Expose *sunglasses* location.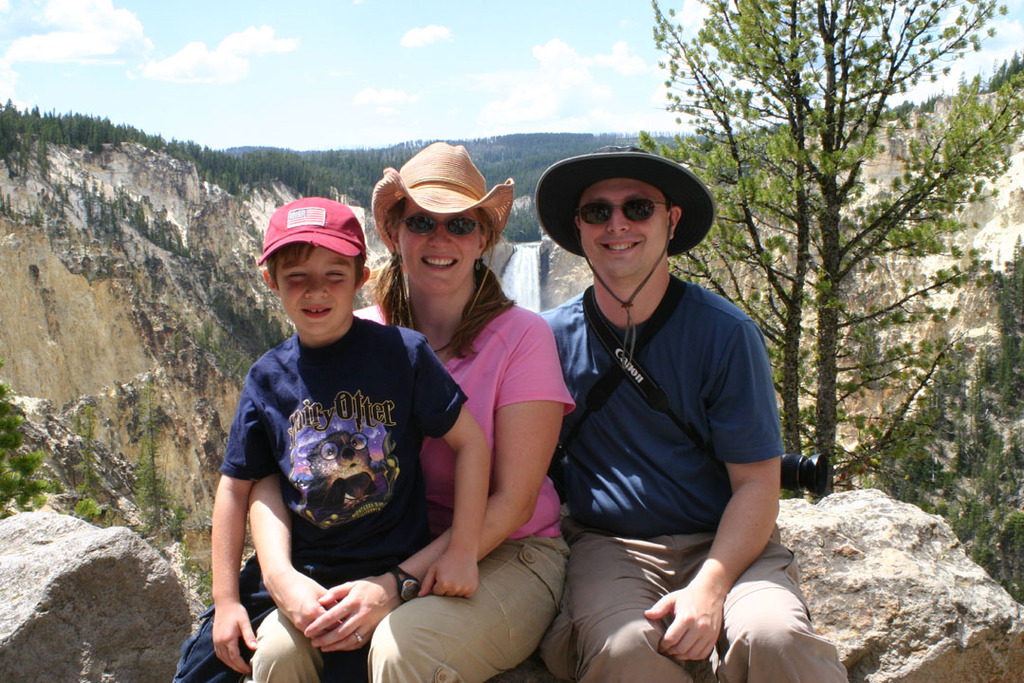
Exposed at bbox=[401, 213, 478, 238].
